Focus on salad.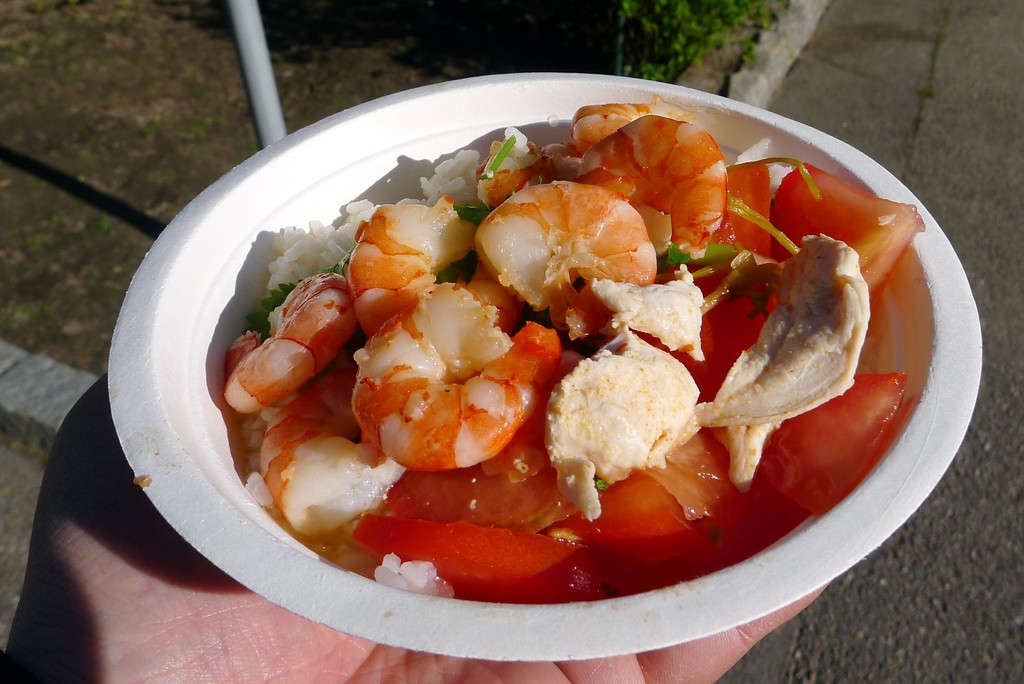
Focused at 218 92 935 610.
